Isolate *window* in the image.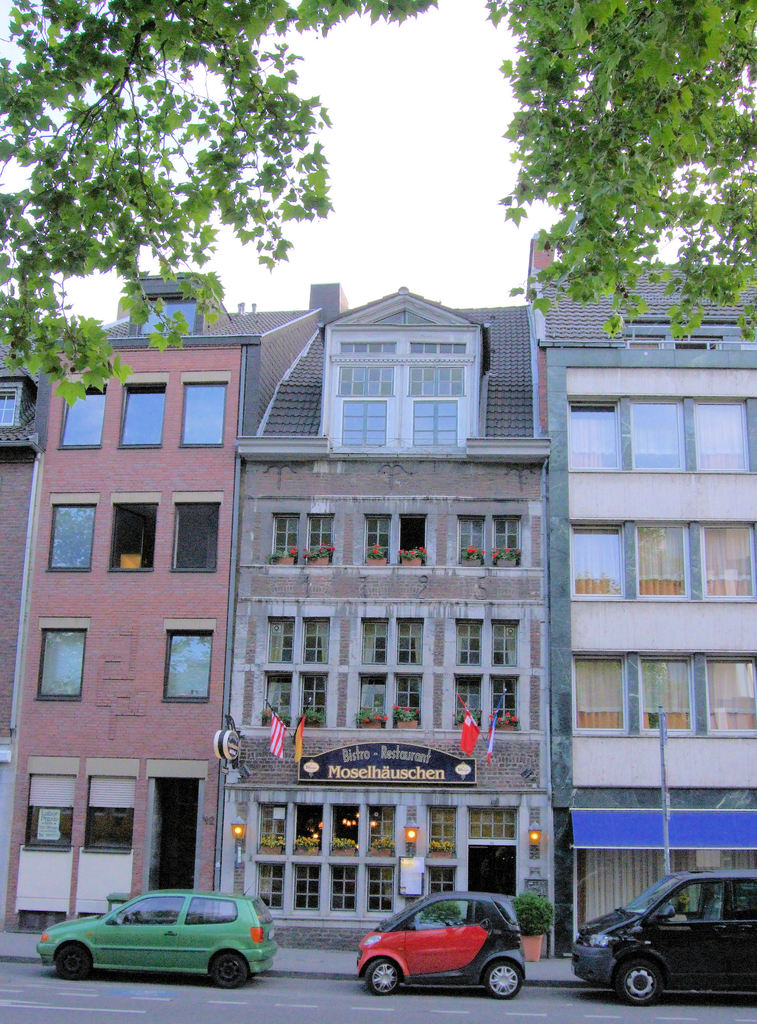
Isolated region: locate(633, 522, 690, 597).
